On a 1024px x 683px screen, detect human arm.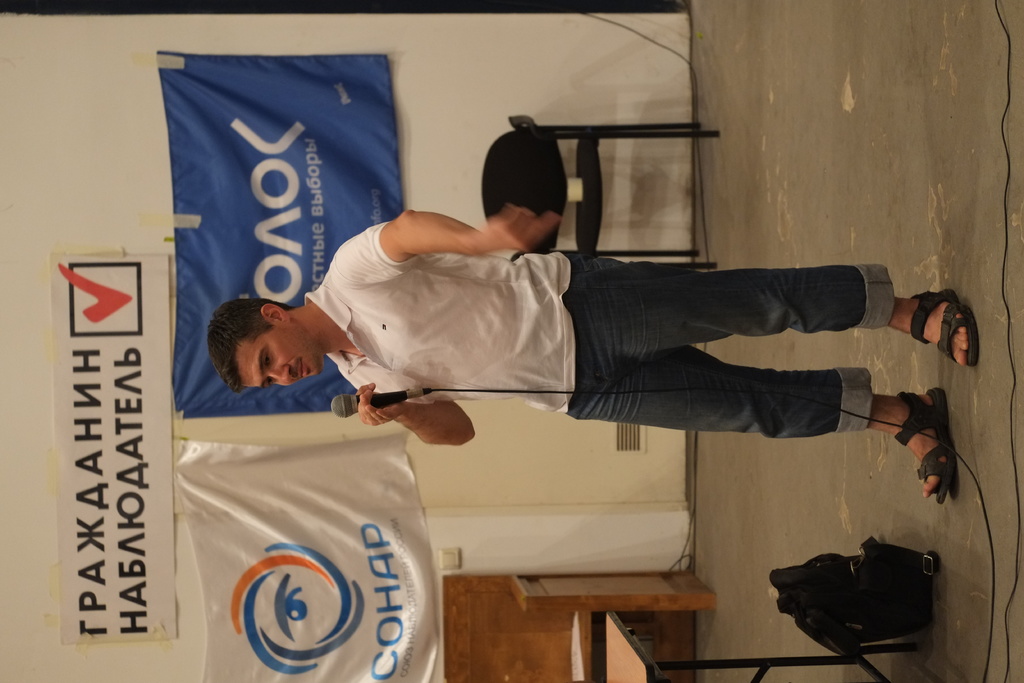
bbox(342, 374, 479, 452).
